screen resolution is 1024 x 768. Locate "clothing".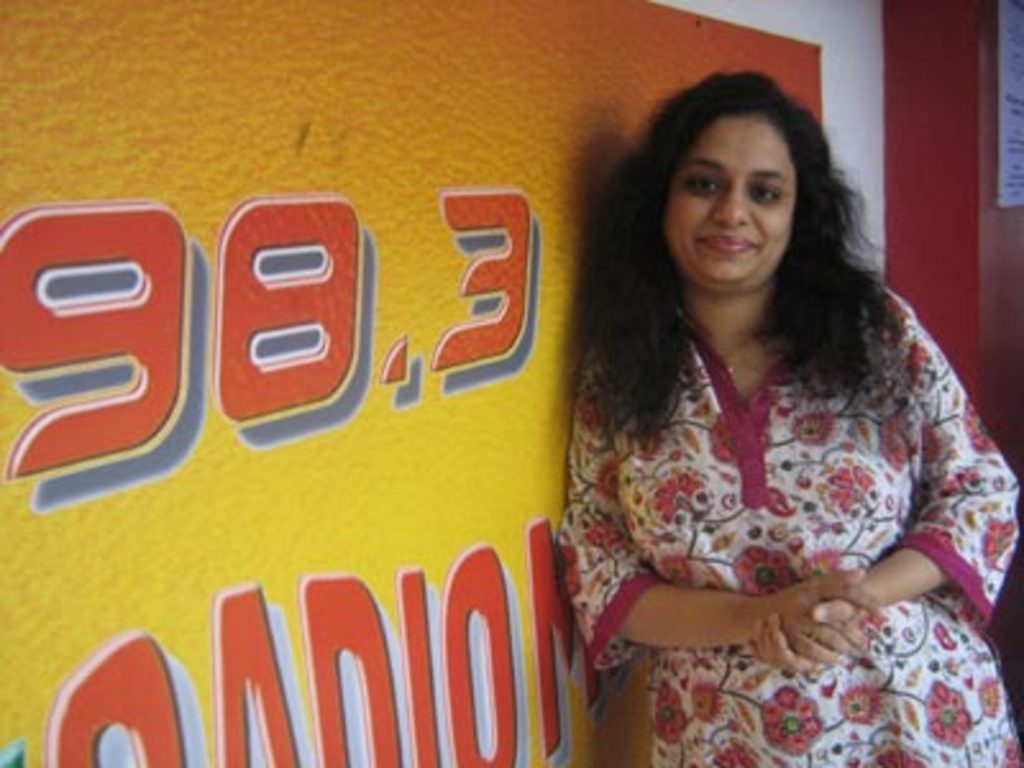
l=550, t=228, r=1006, b=727.
